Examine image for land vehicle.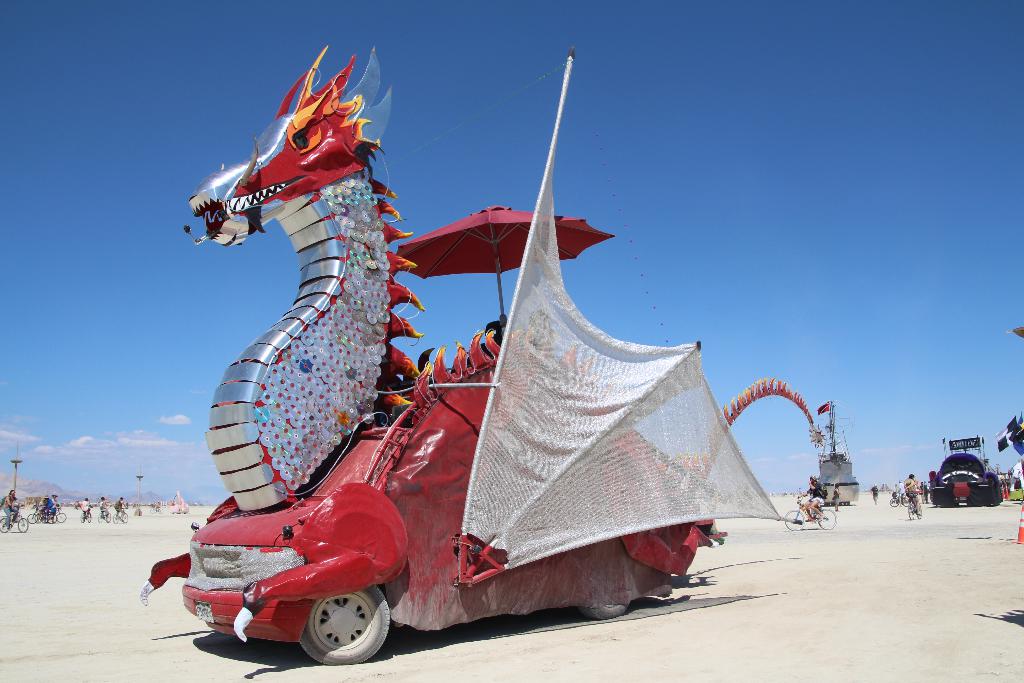
Examination result: bbox=(782, 495, 838, 531).
